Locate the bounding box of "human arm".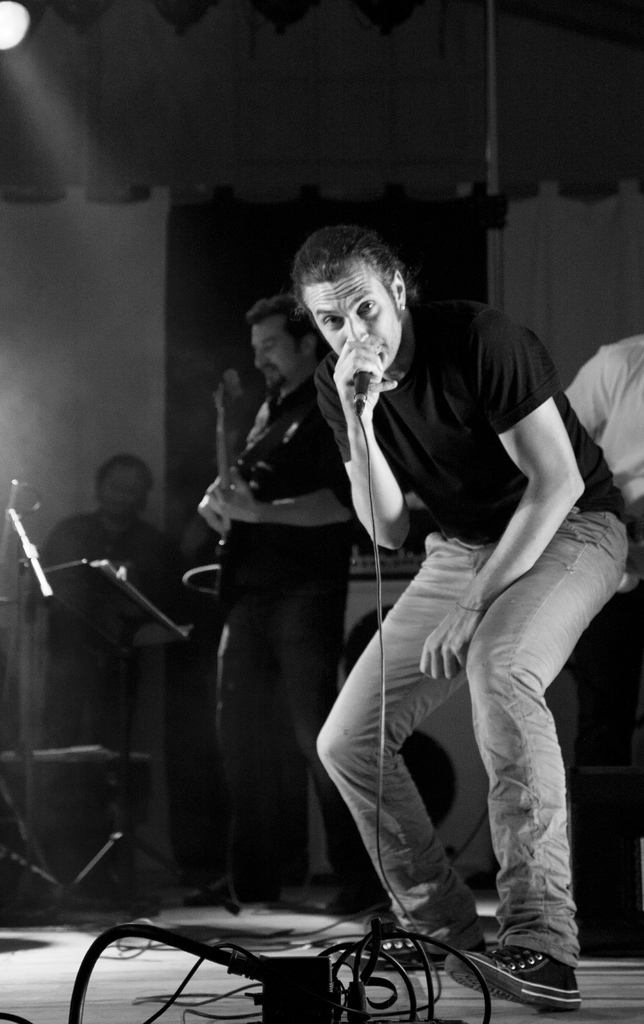
Bounding box: (209, 464, 346, 524).
